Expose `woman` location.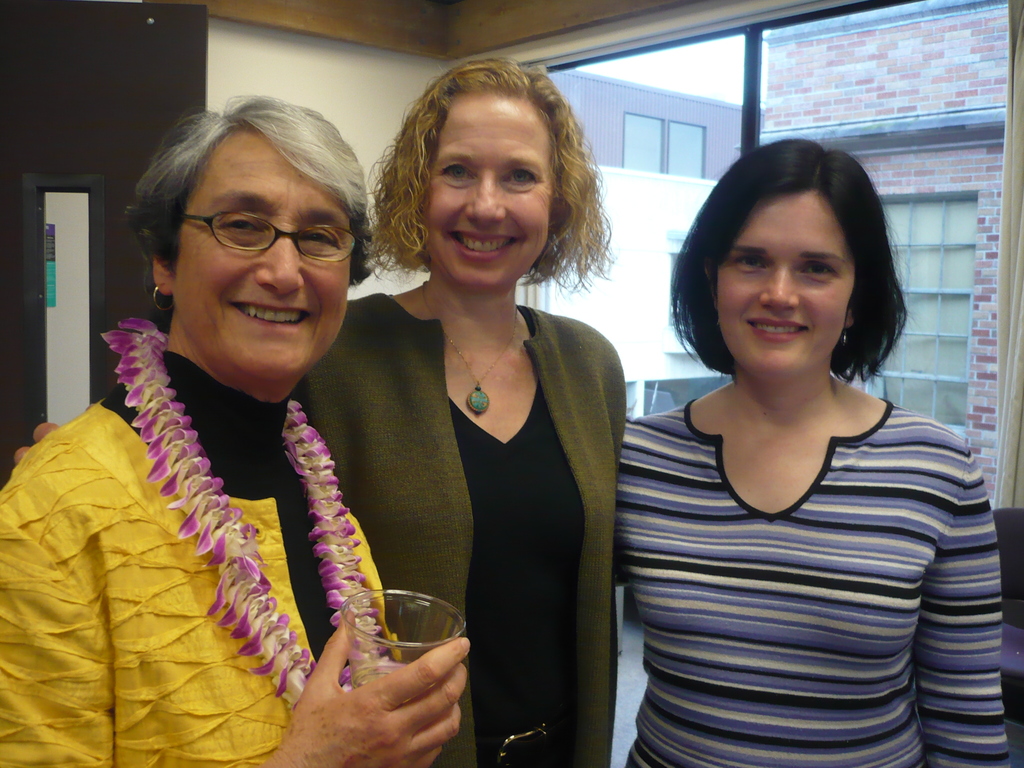
Exposed at <region>0, 93, 470, 767</region>.
